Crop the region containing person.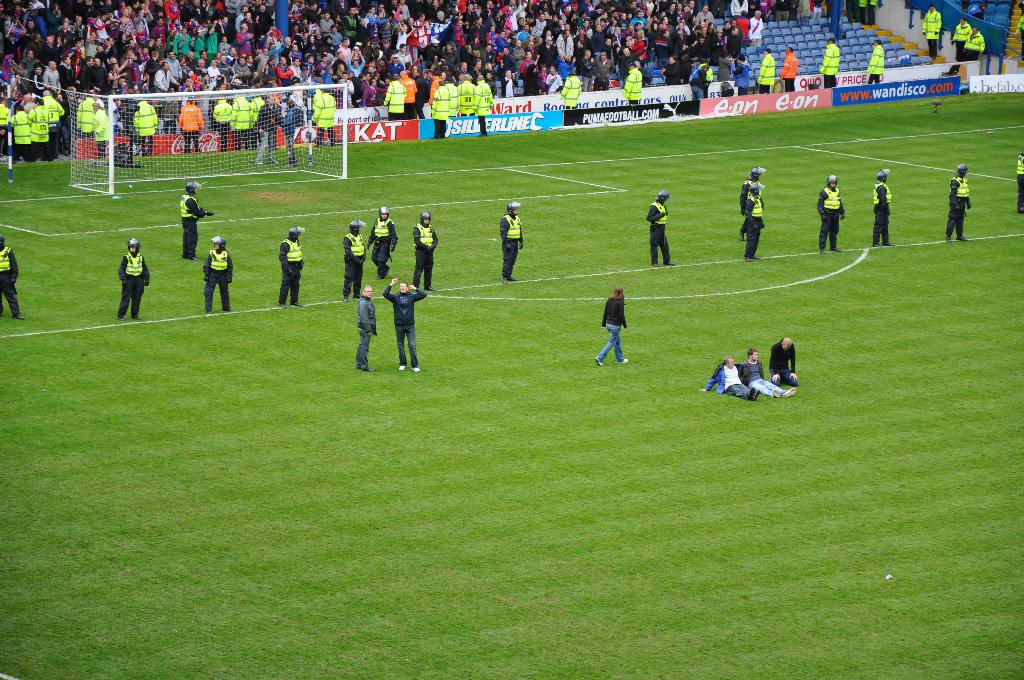
Crop region: {"x1": 560, "y1": 72, "x2": 580, "y2": 108}.
